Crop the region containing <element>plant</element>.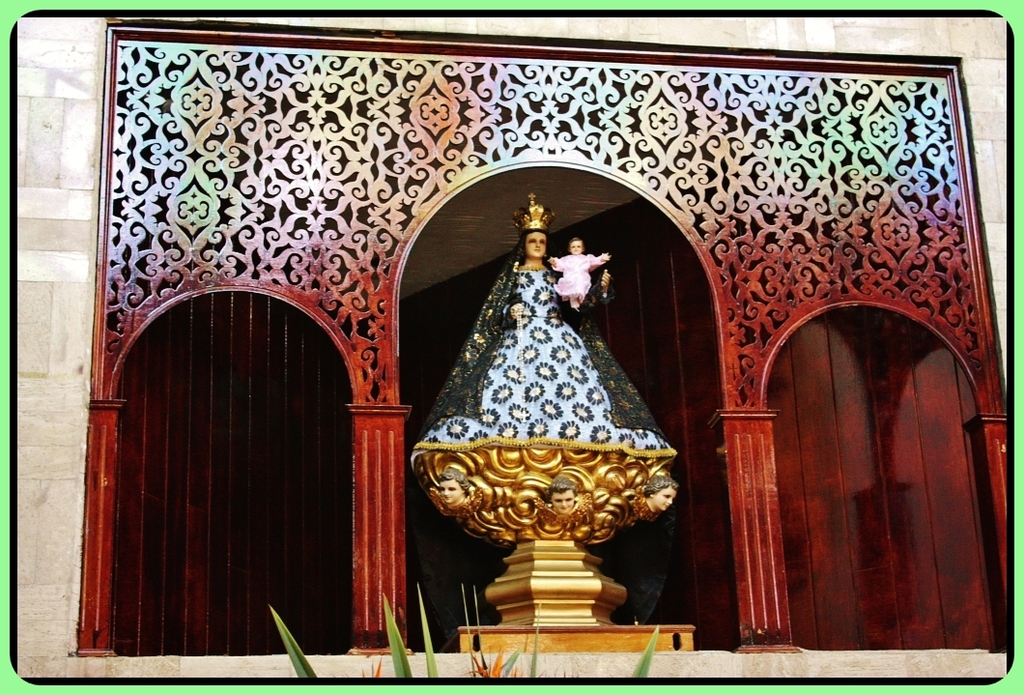
Crop region: (260, 601, 318, 682).
